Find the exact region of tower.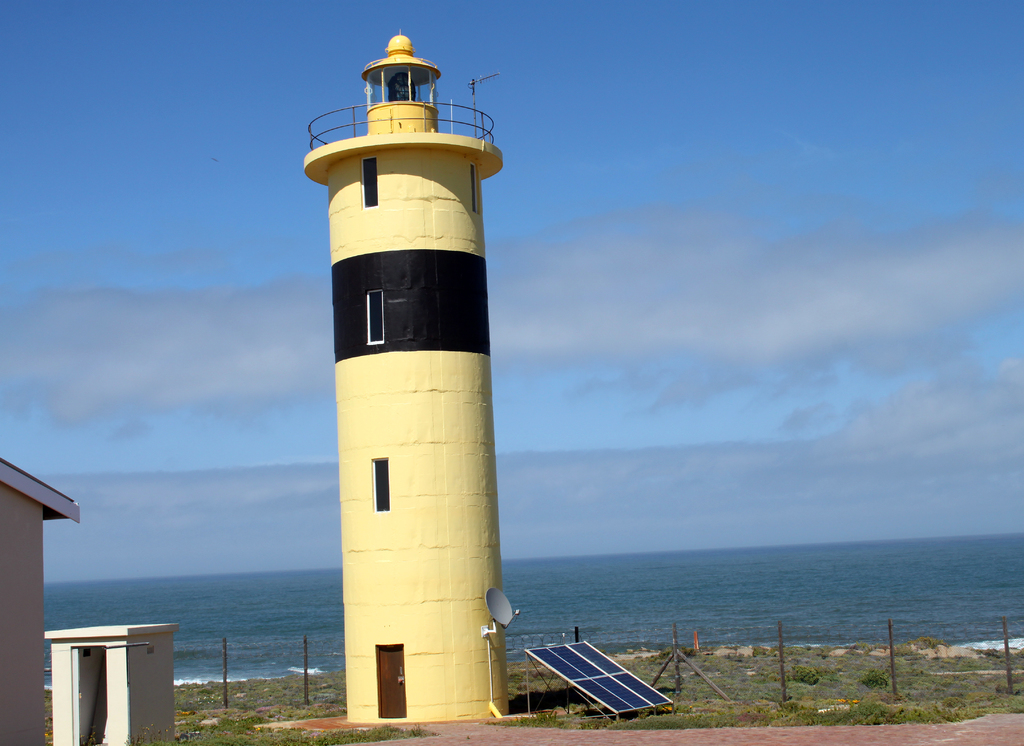
Exact region: left=301, top=32, right=508, bottom=724.
